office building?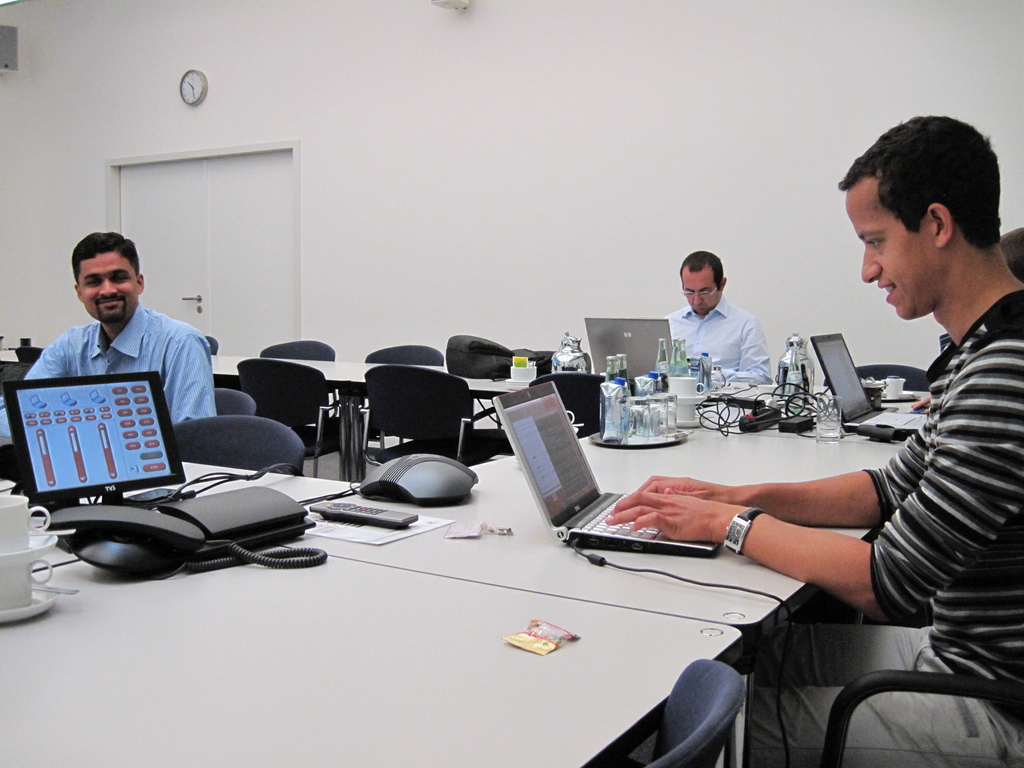
0/72/1023/761
